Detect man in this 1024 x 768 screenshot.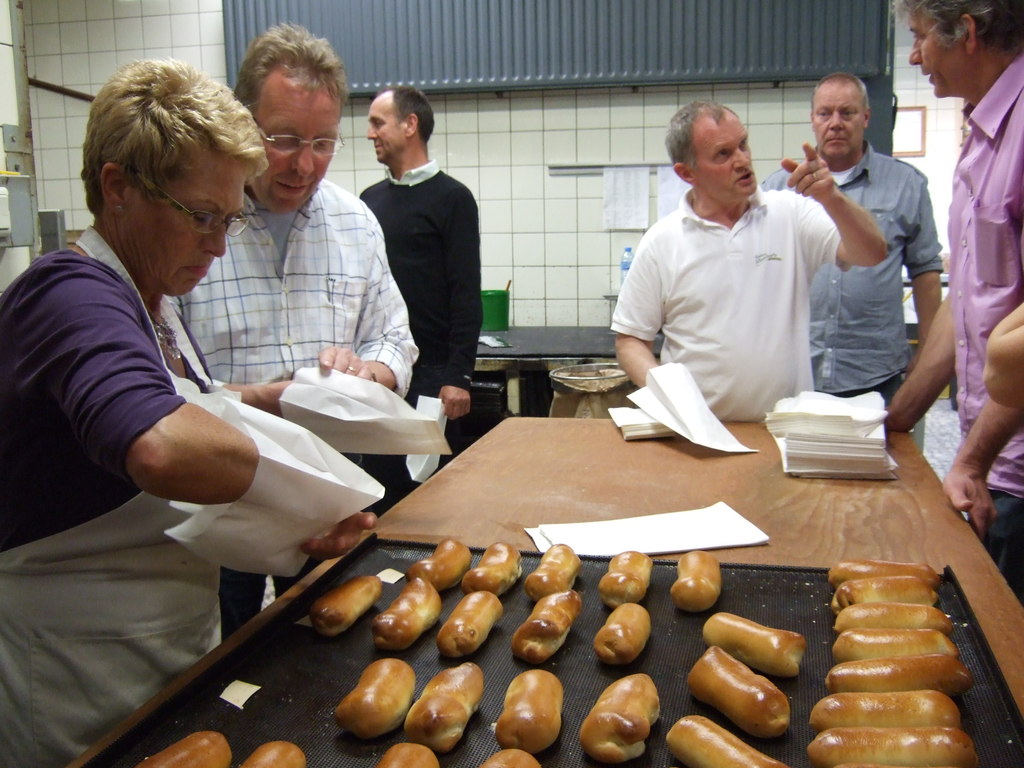
Detection: pyautogui.locateOnScreen(759, 68, 946, 410).
